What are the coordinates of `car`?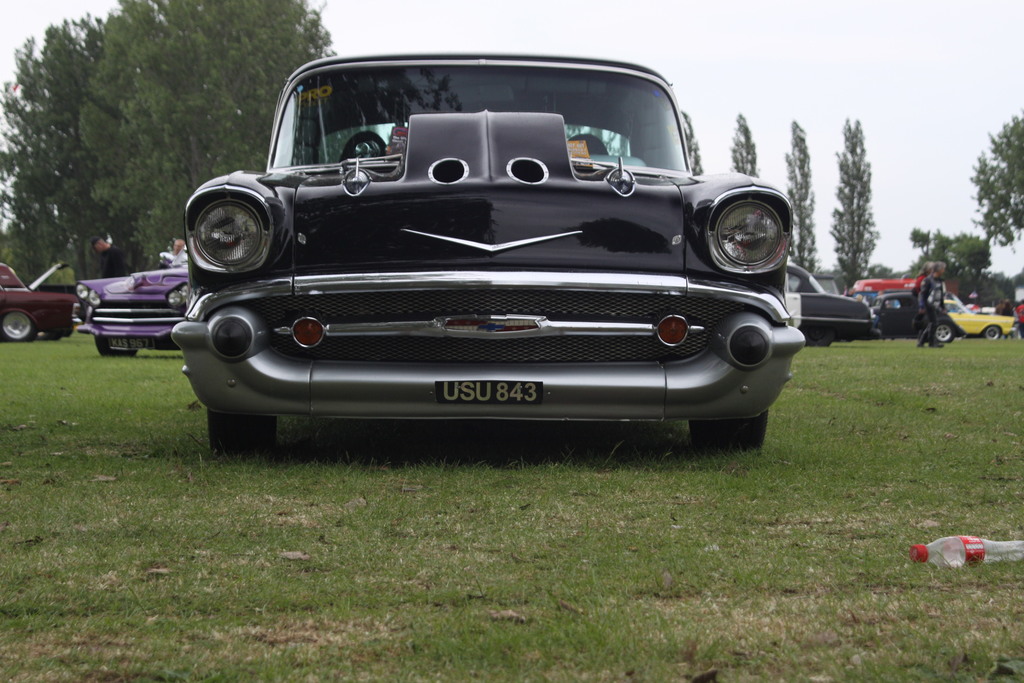
[843, 275, 956, 297].
